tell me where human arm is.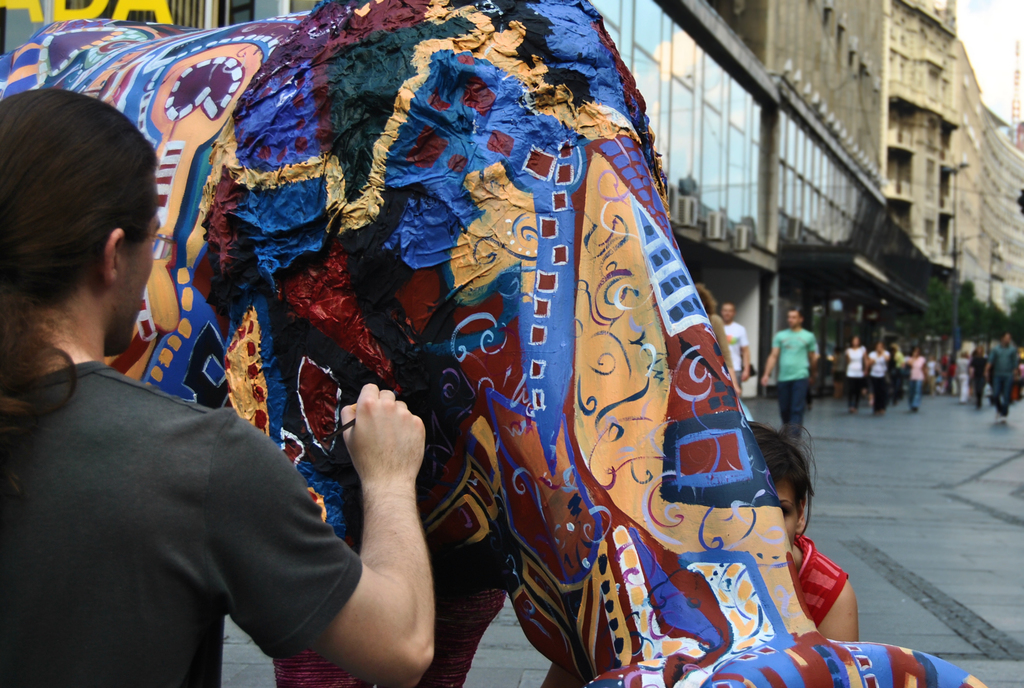
human arm is at crop(708, 314, 736, 387).
